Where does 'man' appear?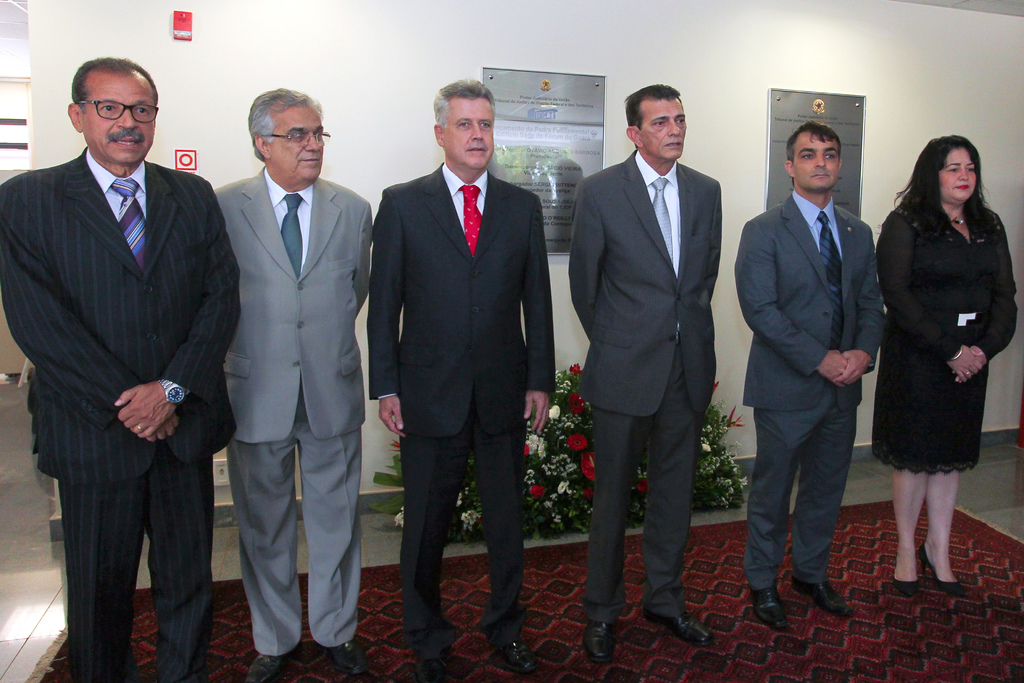
Appears at bbox=[736, 126, 888, 630].
